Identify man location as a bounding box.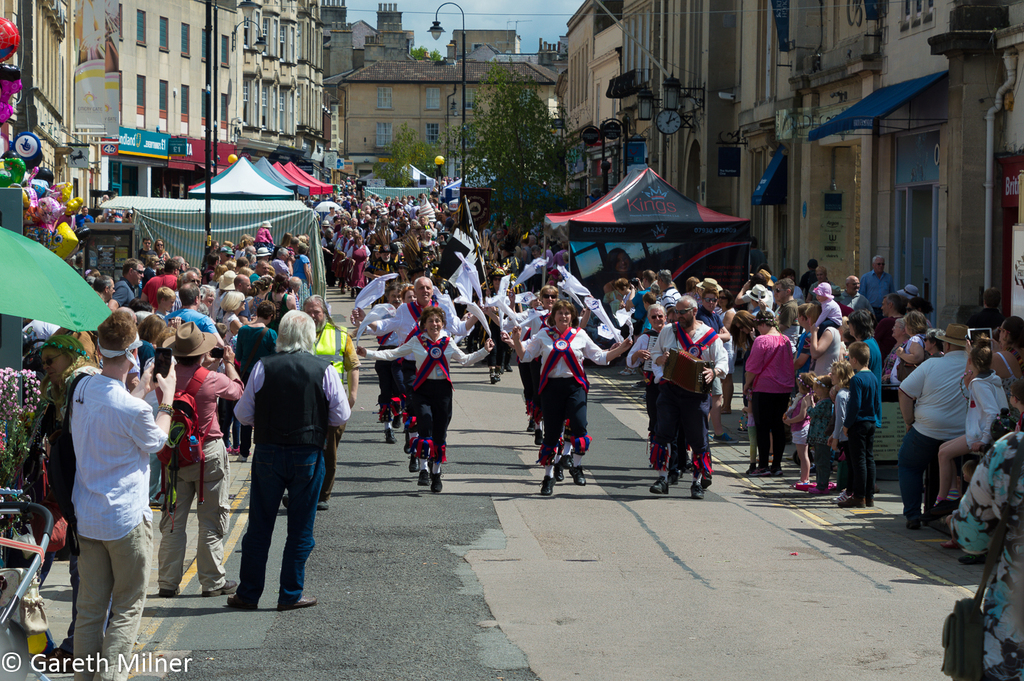
x1=775, y1=279, x2=800, y2=342.
